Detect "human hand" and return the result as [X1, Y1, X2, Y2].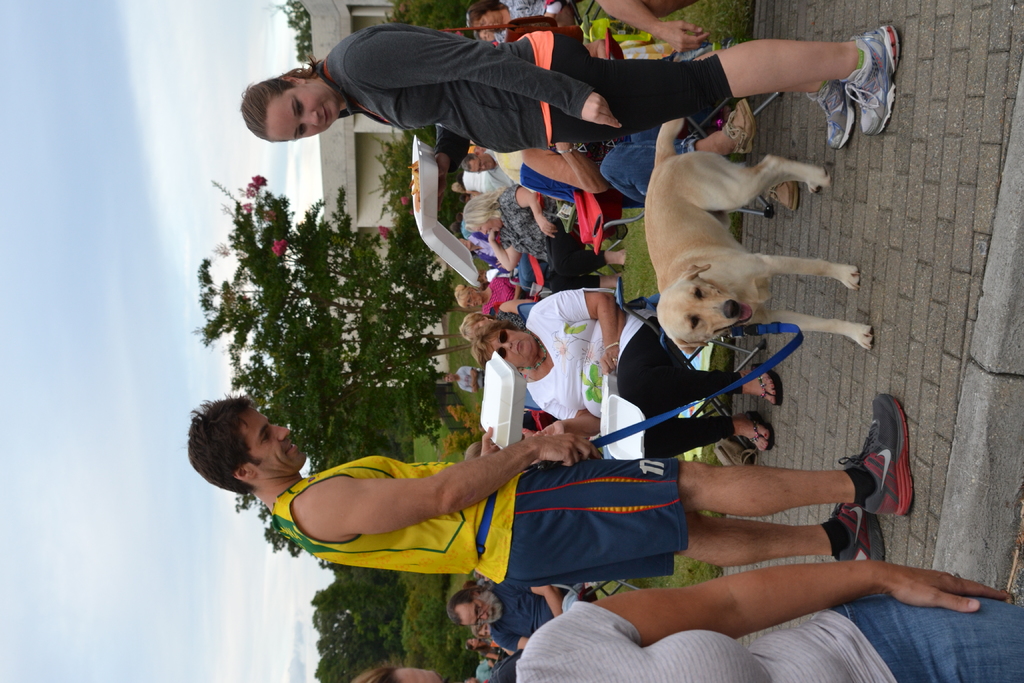
[500, 428, 614, 484].
